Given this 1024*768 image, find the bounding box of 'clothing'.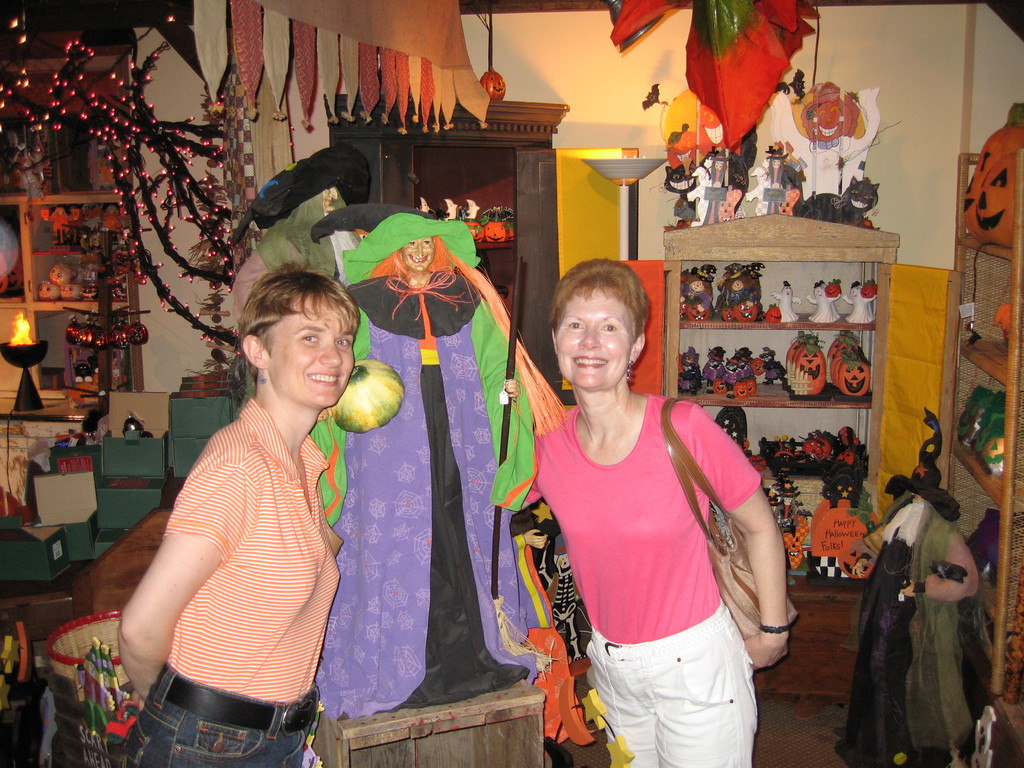
Rect(159, 395, 324, 756).
